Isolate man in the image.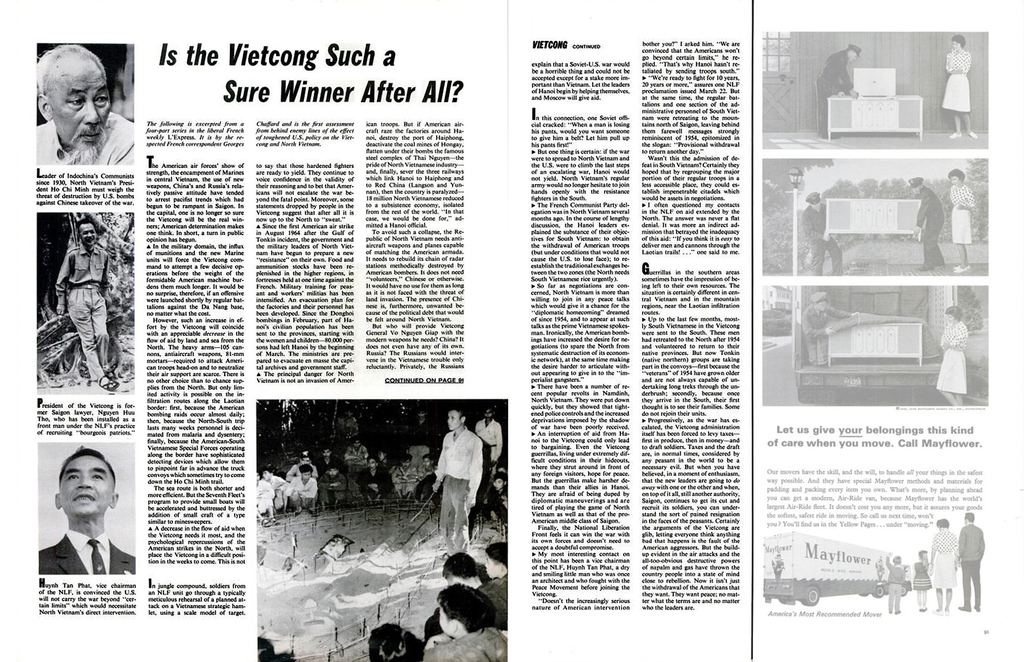
Isolated region: 429/405/486/550.
